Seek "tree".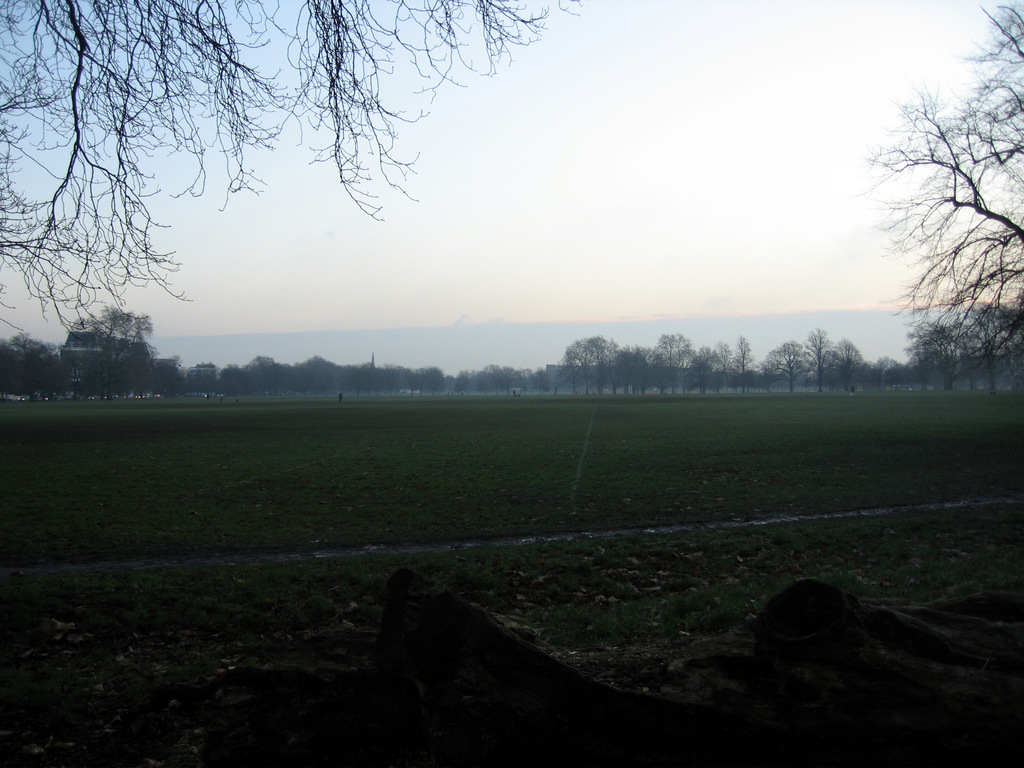
{"x1": 448, "y1": 363, "x2": 539, "y2": 390}.
